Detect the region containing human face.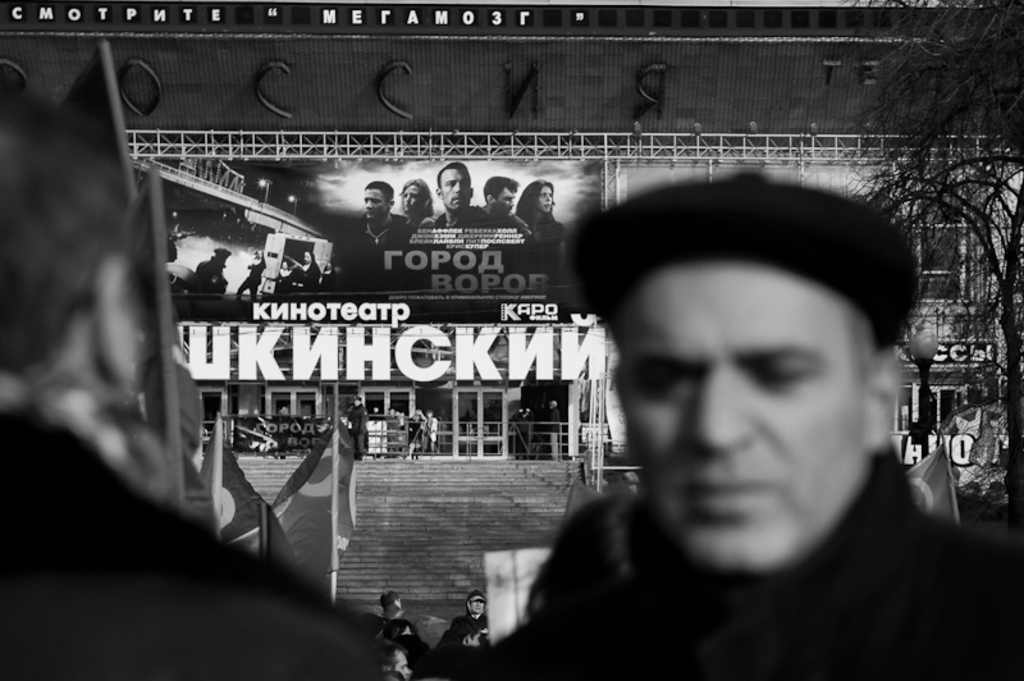
box(616, 261, 874, 573).
